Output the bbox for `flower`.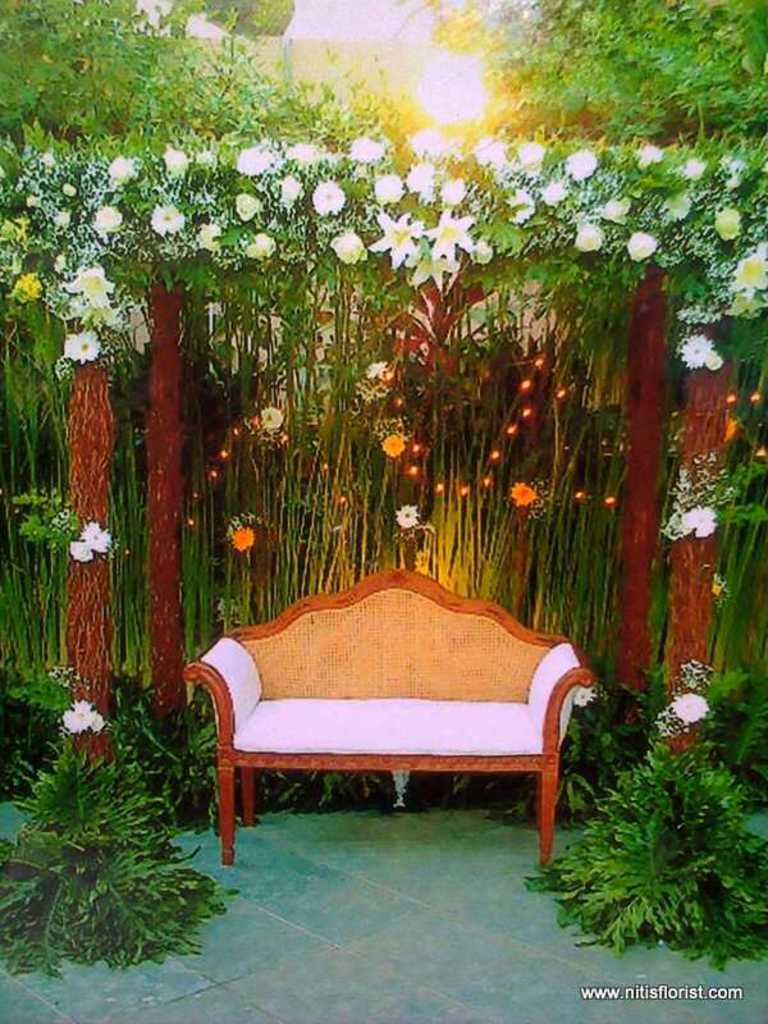
detection(516, 137, 548, 175).
